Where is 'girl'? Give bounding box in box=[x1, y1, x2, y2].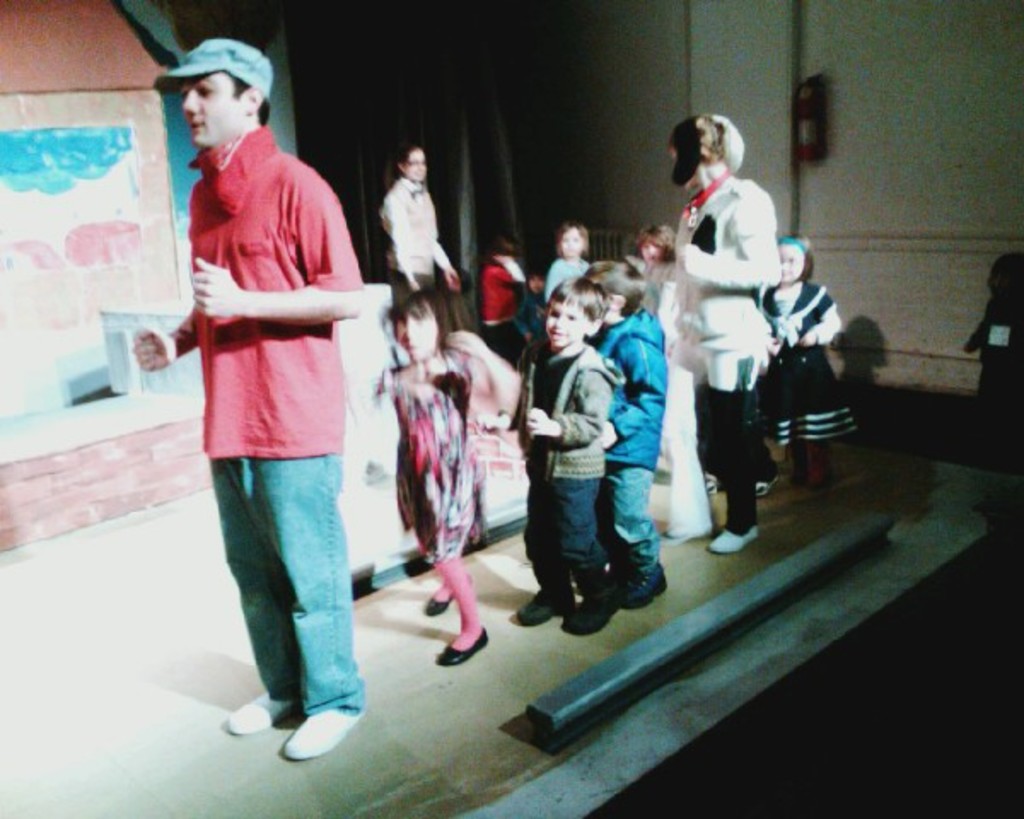
box=[521, 266, 555, 355].
